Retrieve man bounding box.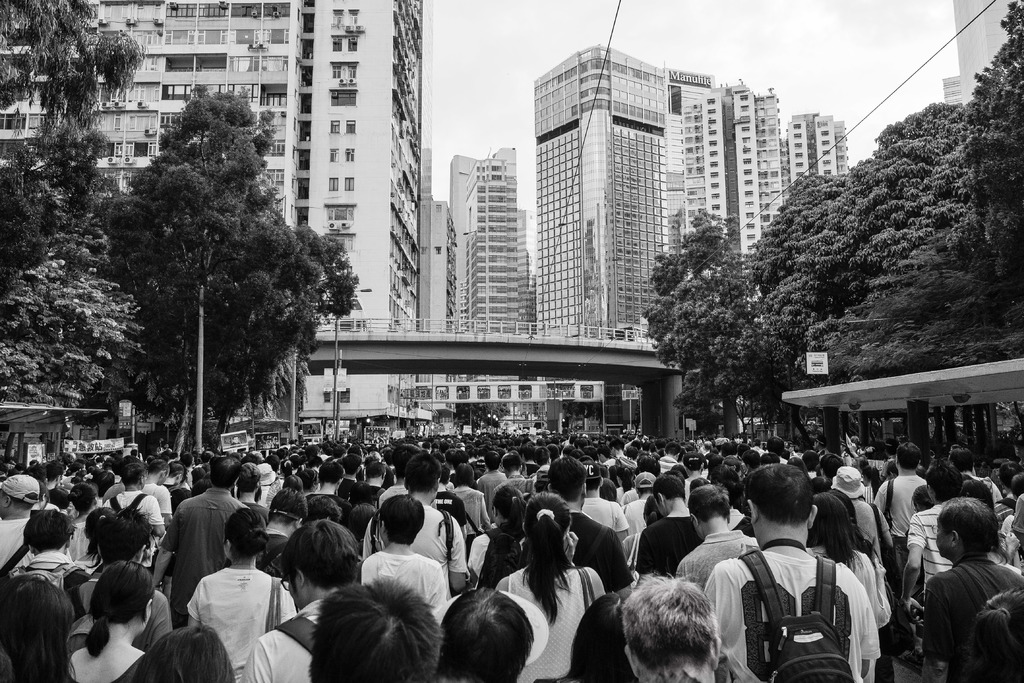
Bounding box: <region>161, 461, 185, 507</region>.
